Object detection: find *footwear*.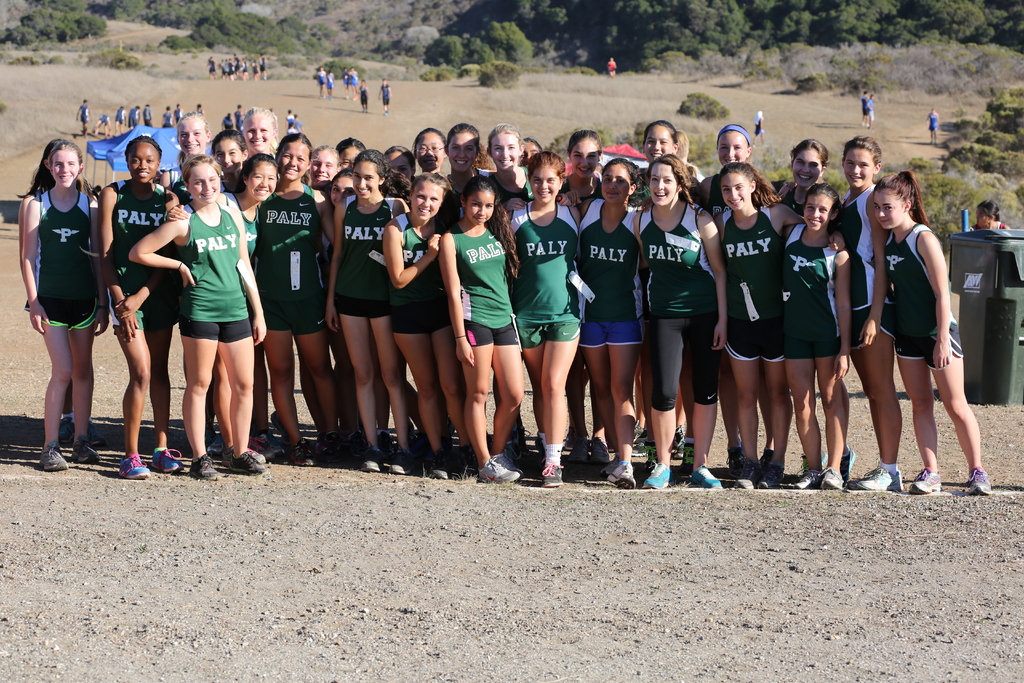
[x1=911, y1=468, x2=940, y2=497].
